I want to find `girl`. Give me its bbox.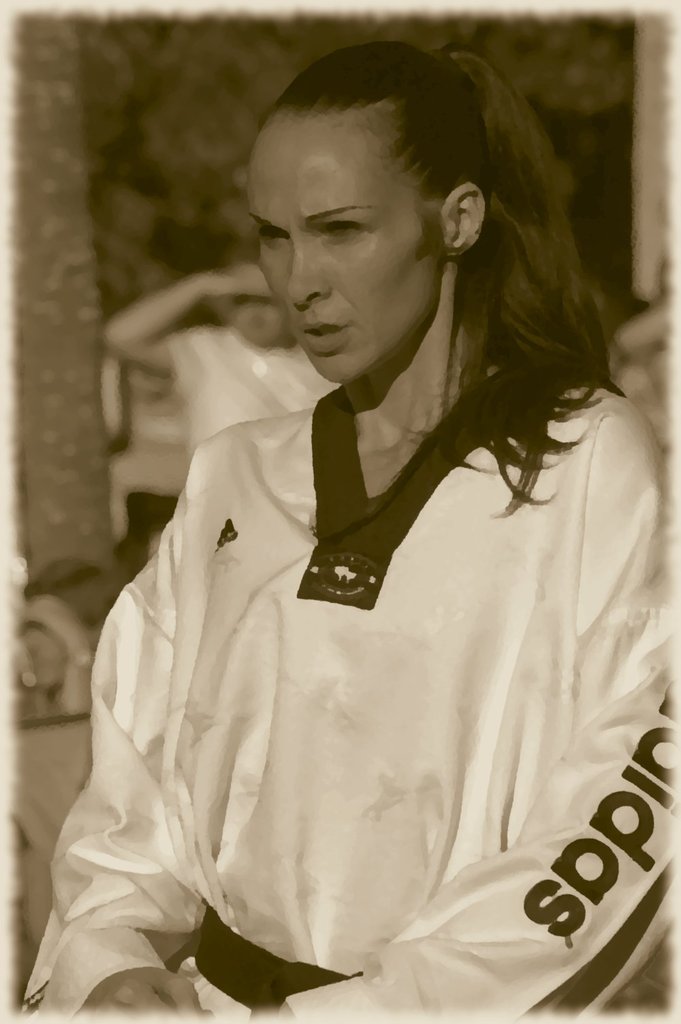
bbox=[20, 39, 680, 1023].
